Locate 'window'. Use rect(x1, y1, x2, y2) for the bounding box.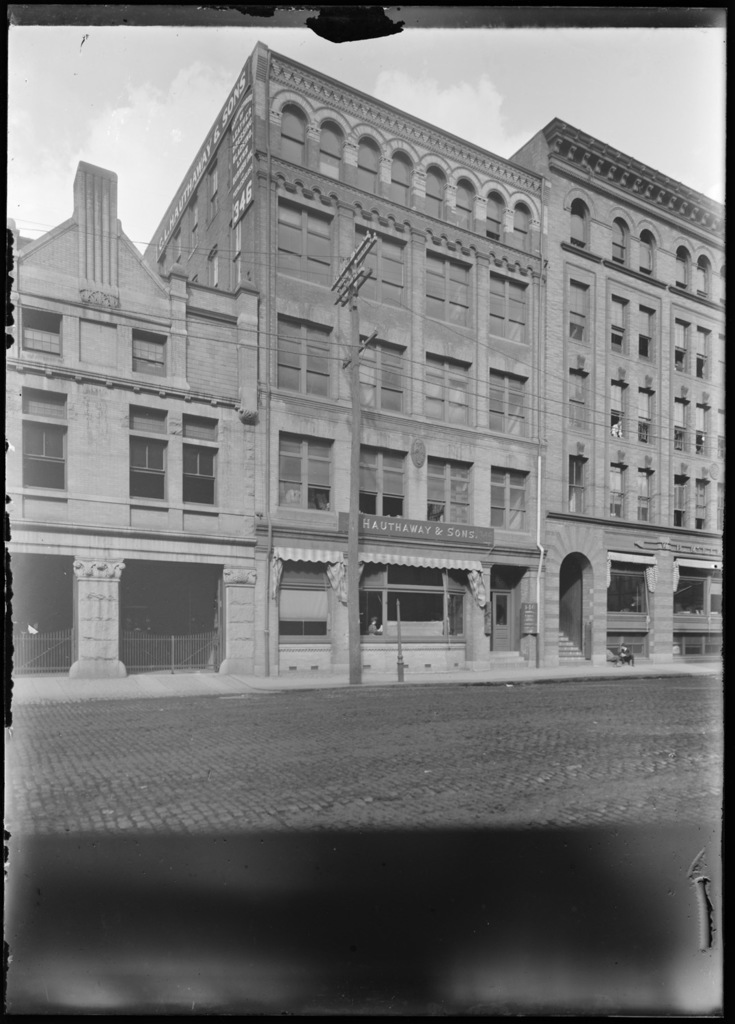
rect(14, 304, 65, 360).
